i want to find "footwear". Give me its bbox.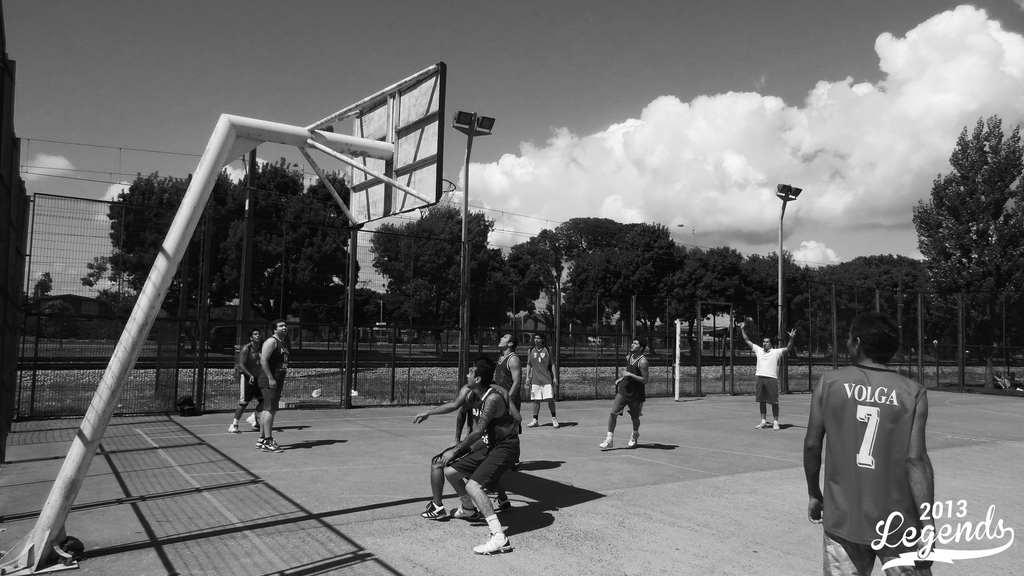
pyautogui.locateOnScreen(266, 444, 282, 454).
